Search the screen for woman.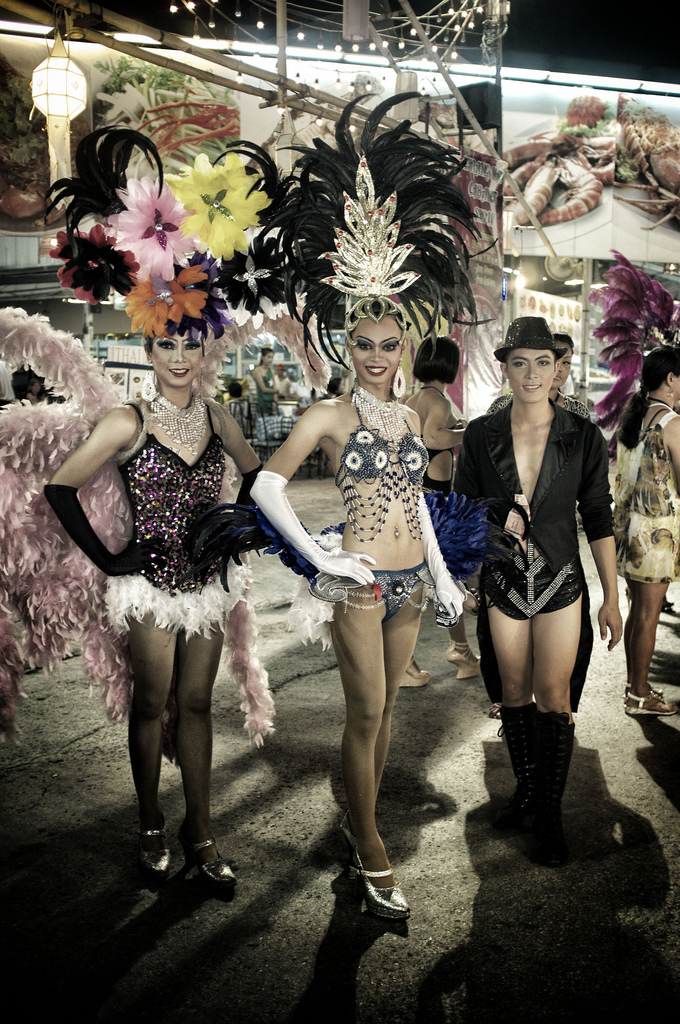
Found at {"x1": 490, "y1": 332, "x2": 588, "y2": 419}.
